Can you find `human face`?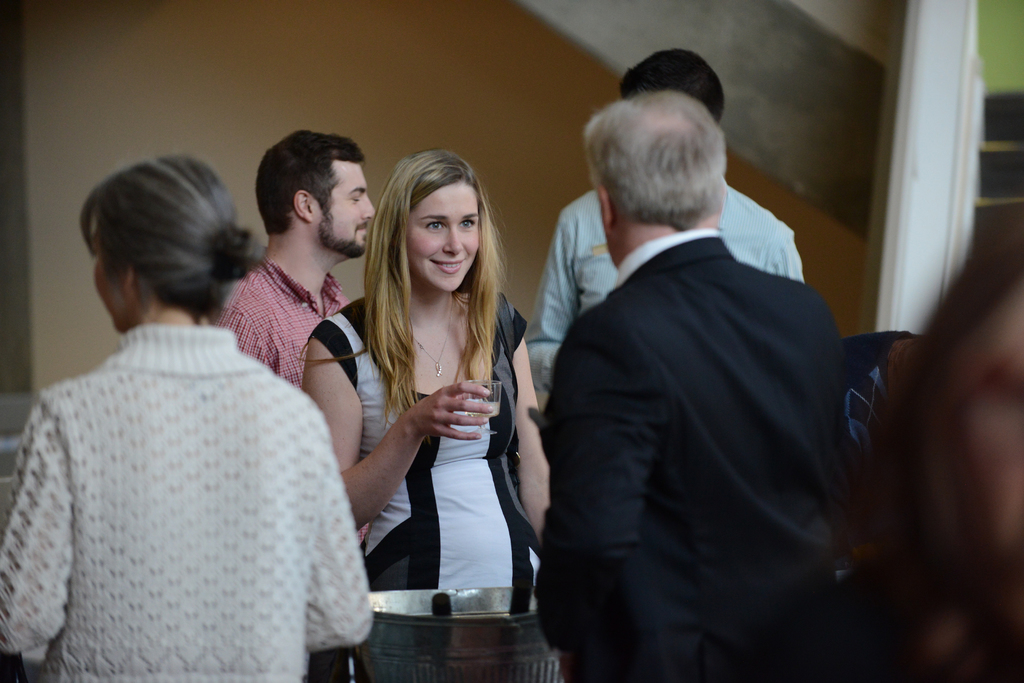
Yes, bounding box: x1=410 y1=179 x2=478 y2=291.
